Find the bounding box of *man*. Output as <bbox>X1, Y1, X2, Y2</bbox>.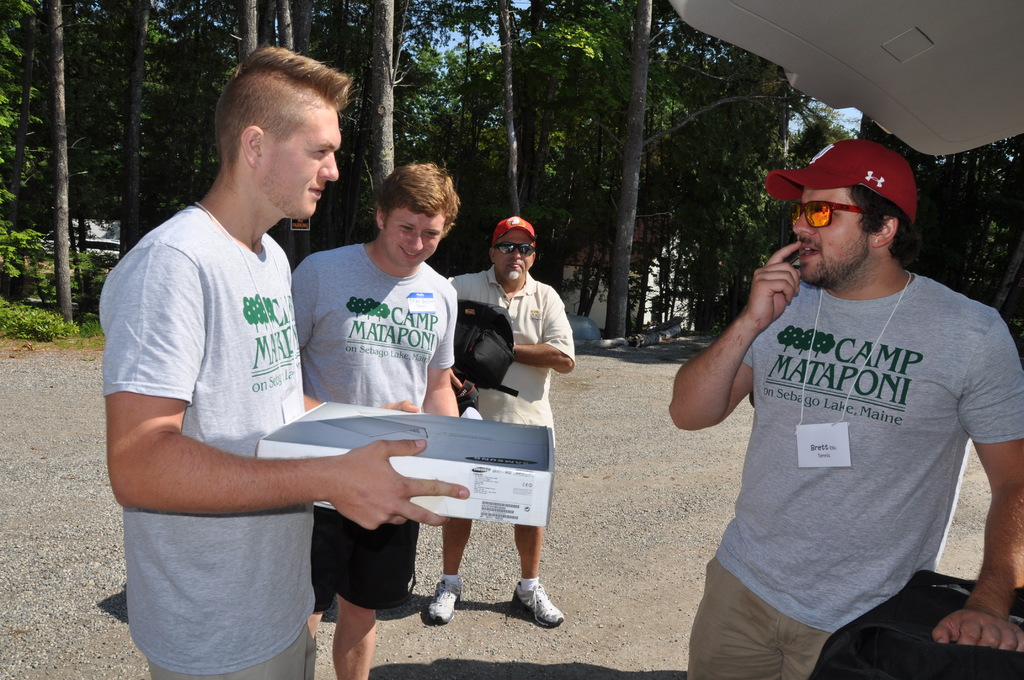
<bbox>289, 157, 456, 679</bbox>.
